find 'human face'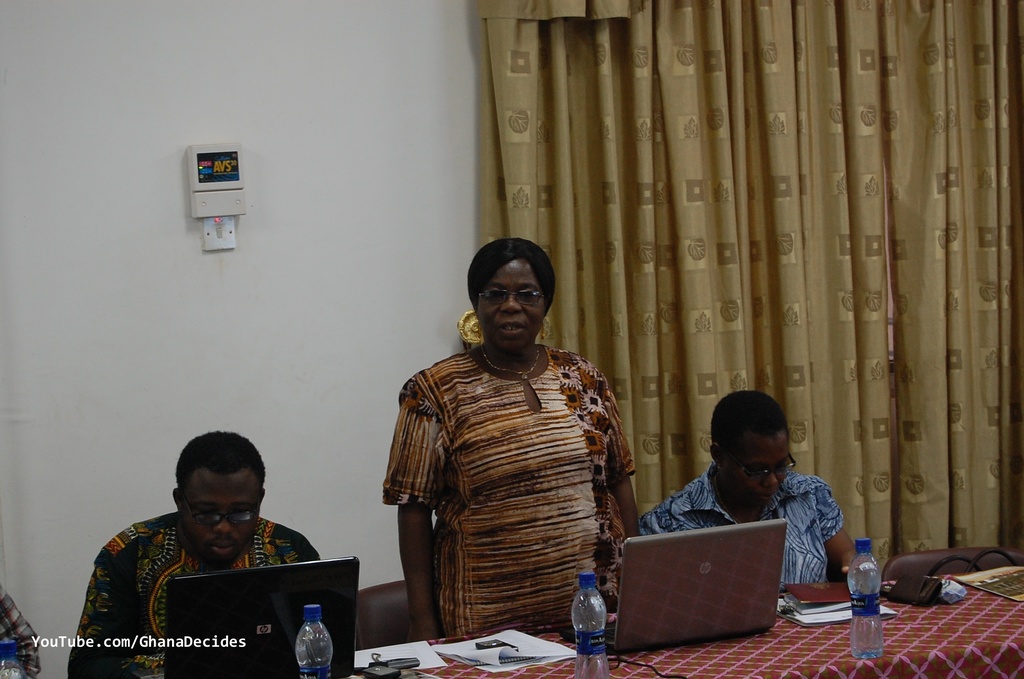
477 259 543 359
